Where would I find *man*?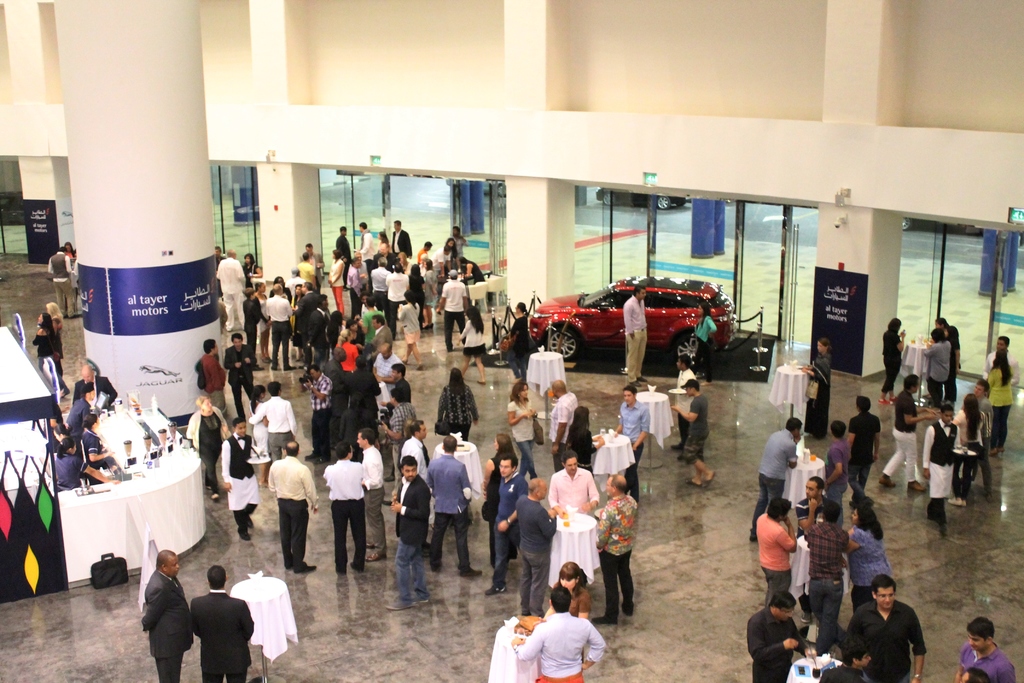
At (left=225, top=336, right=262, bottom=415).
